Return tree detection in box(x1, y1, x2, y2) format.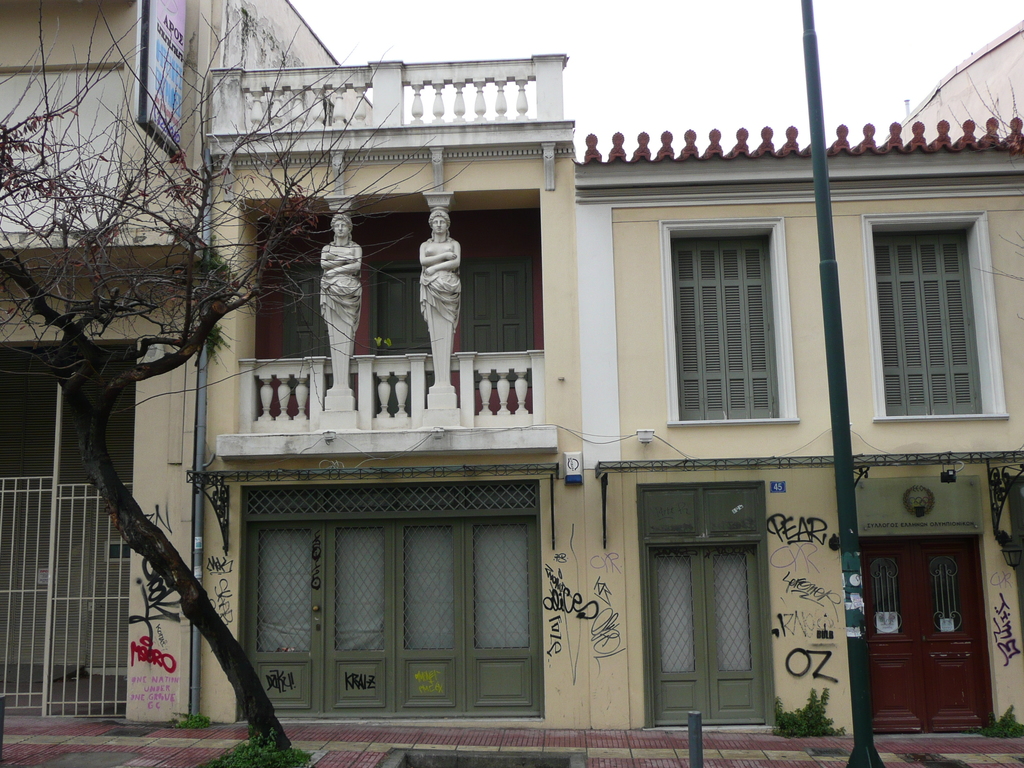
box(0, 1, 469, 744).
